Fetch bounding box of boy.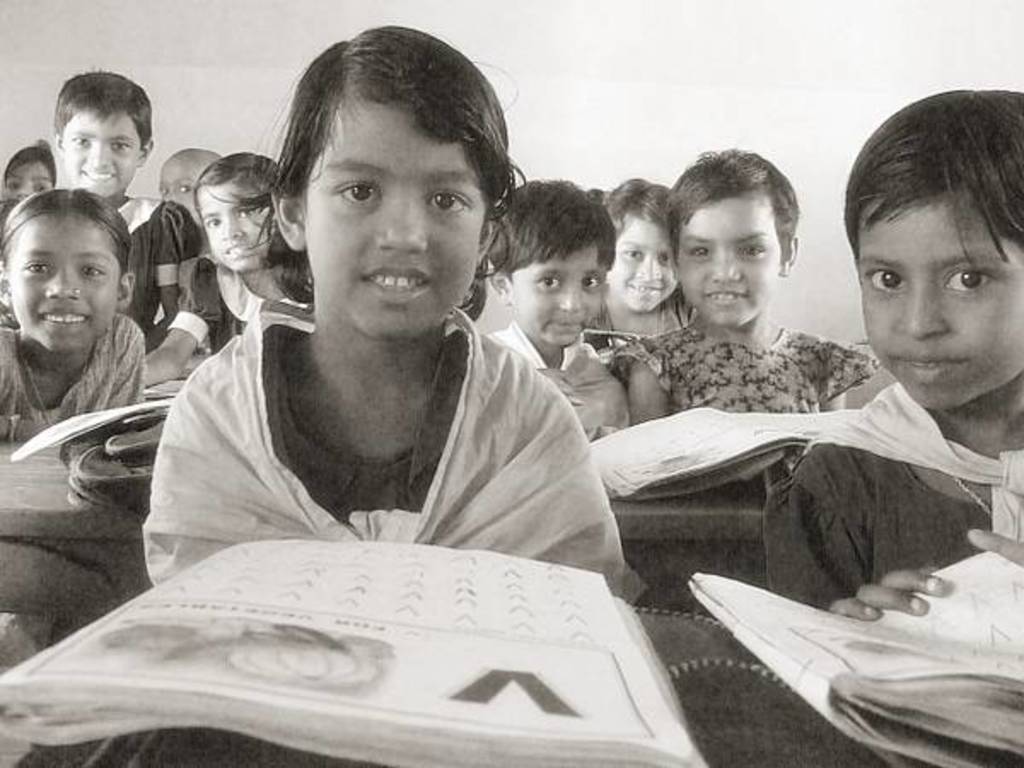
Bbox: locate(481, 171, 635, 439).
